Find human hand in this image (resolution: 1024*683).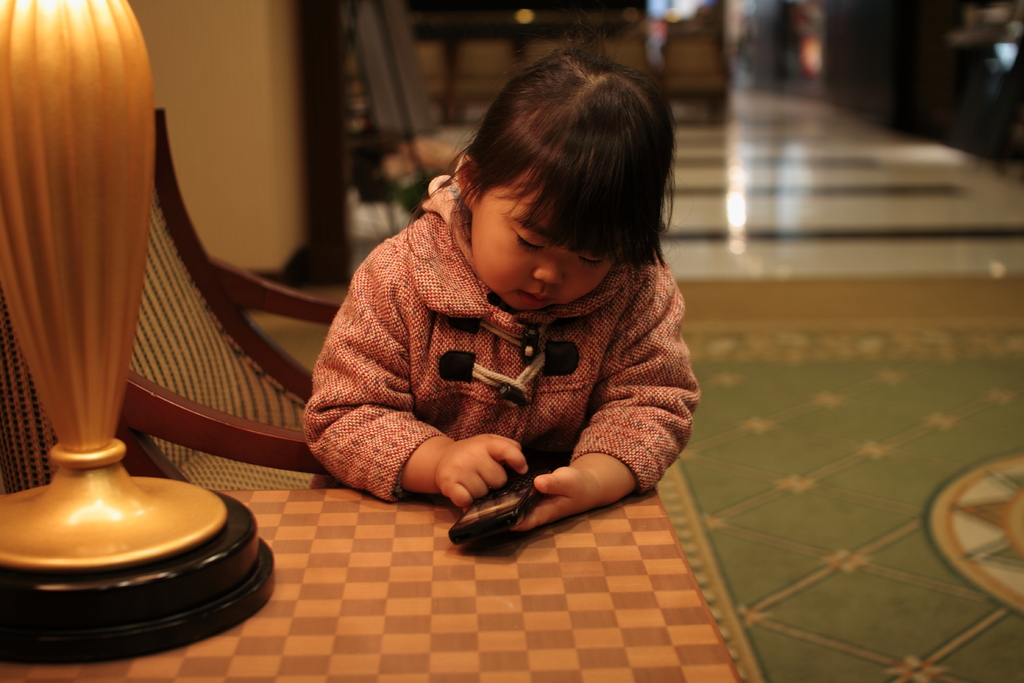
510 463 590 536.
